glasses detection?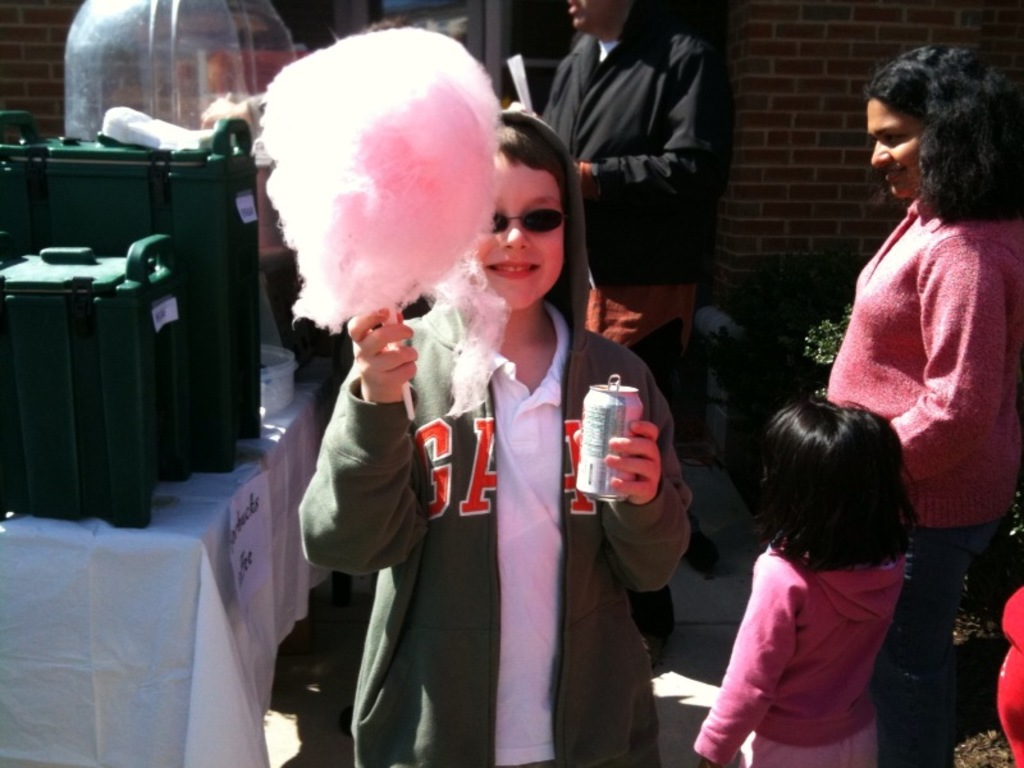
box=[471, 206, 571, 238]
